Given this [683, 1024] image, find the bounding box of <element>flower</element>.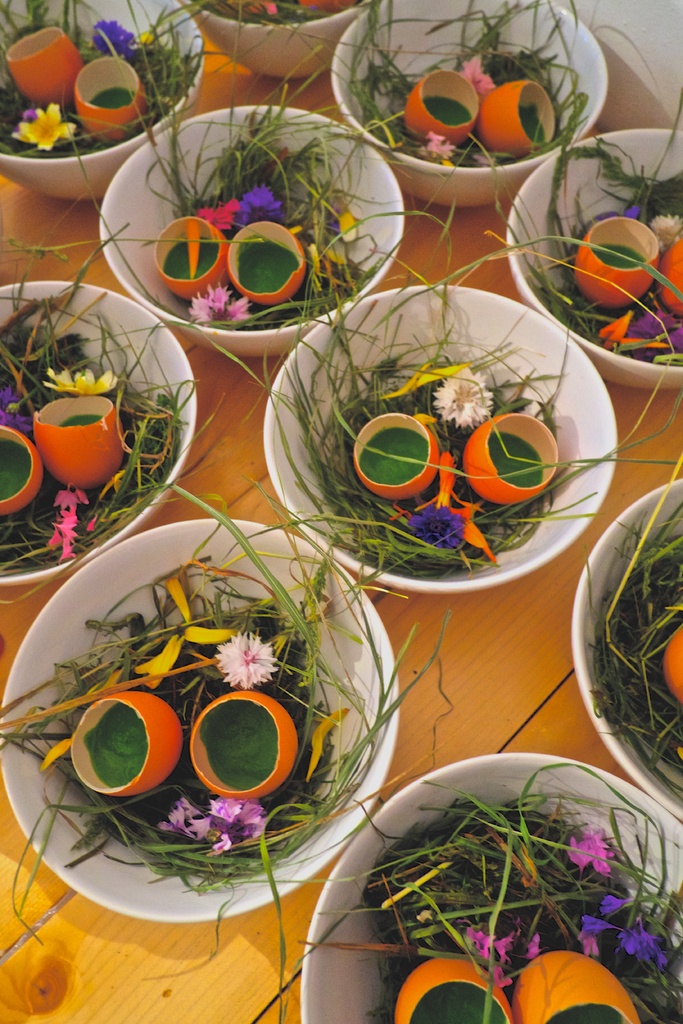
[155, 793, 279, 849].
